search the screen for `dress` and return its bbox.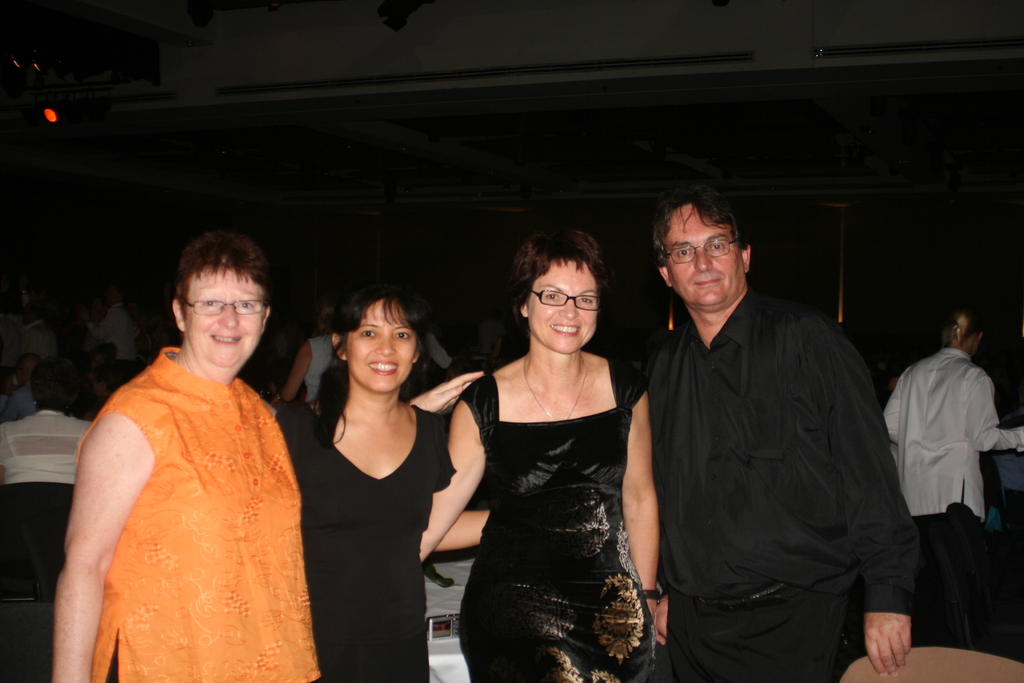
Found: locate(456, 357, 656, 682).
